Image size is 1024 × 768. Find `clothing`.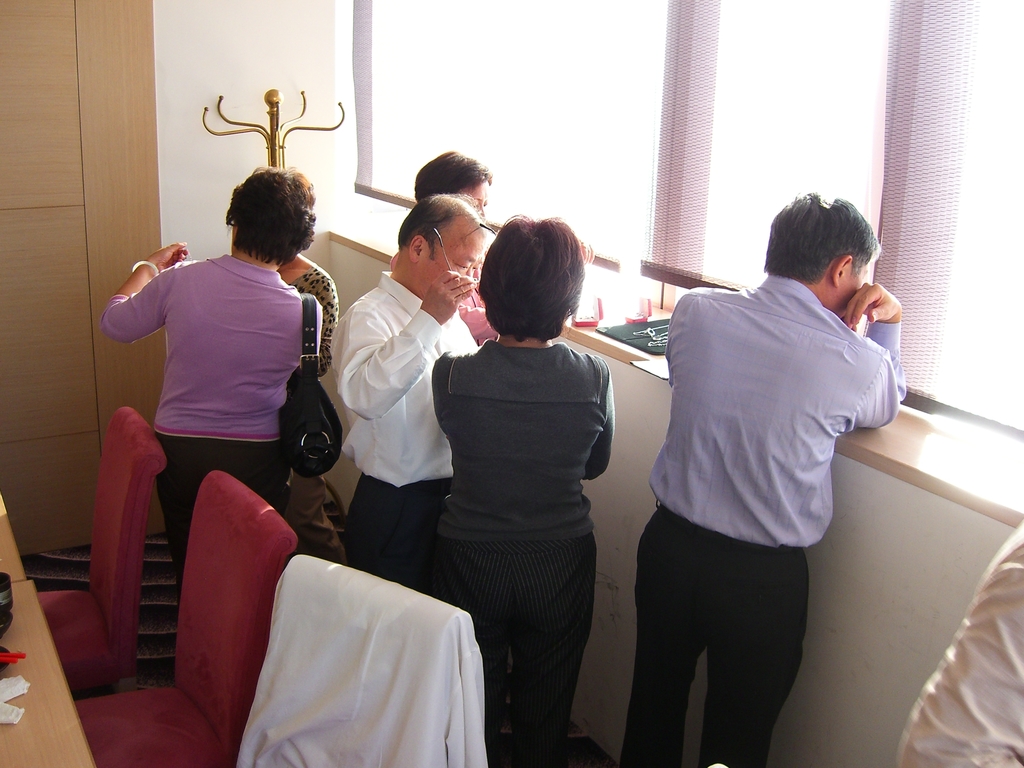
rect(895, 515, 1023, 767).
